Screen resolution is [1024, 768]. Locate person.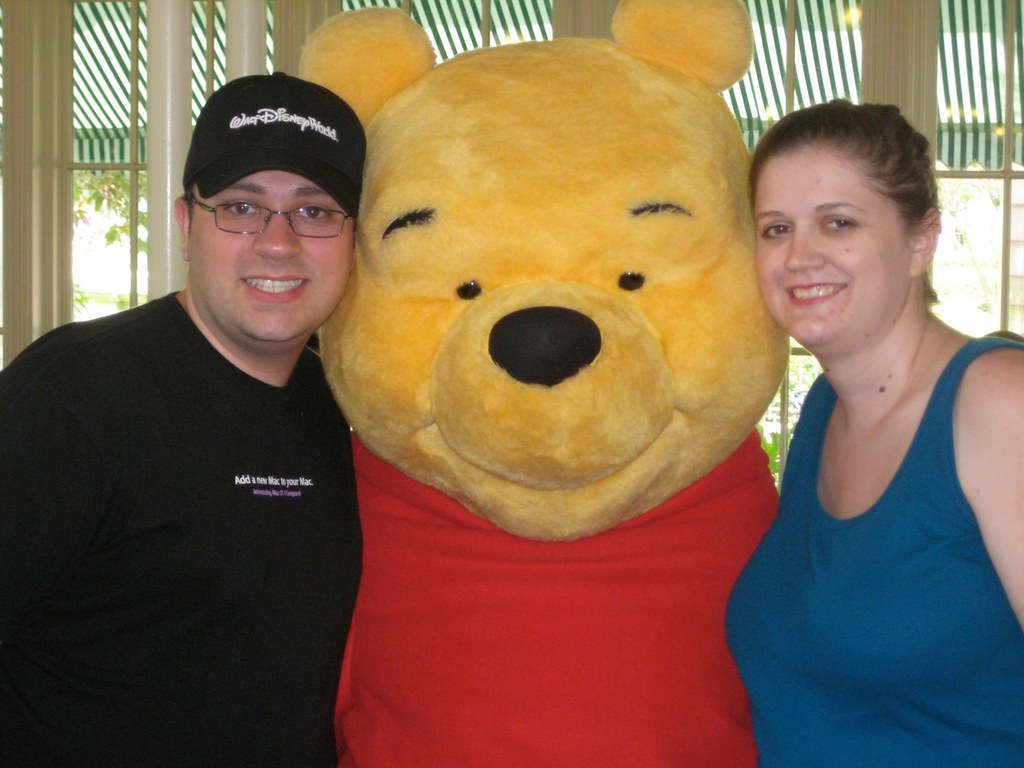
{"left": 719, "top": 99, "right": 1023, "bottom": 767}.
